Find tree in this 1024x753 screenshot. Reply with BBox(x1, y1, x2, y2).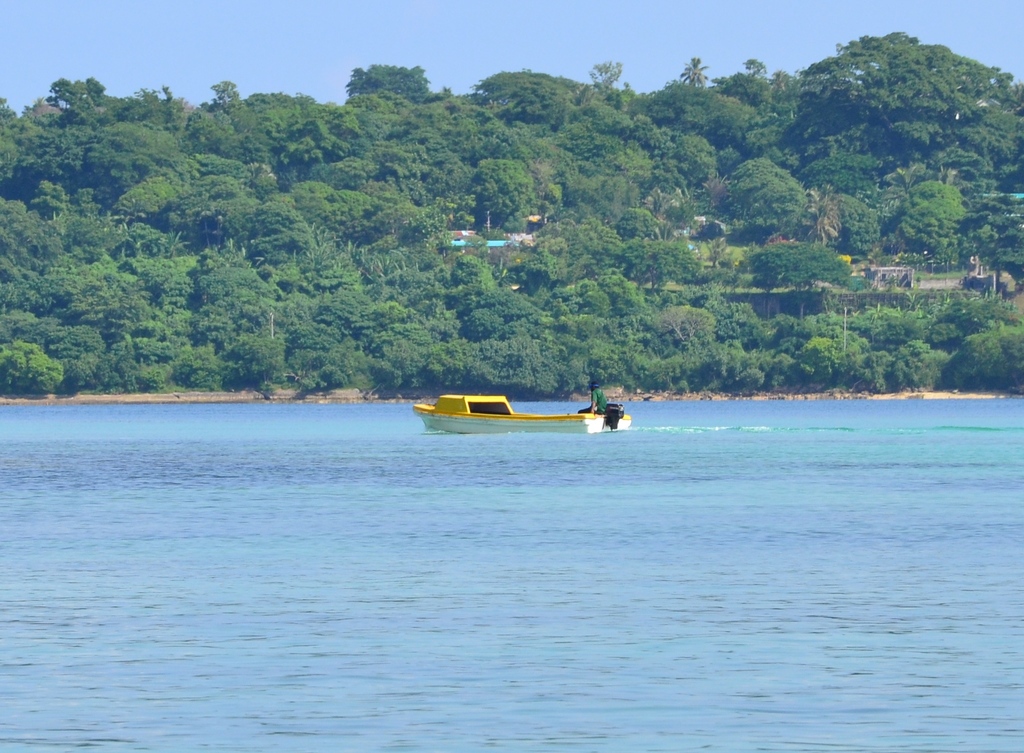
BBox(338, 60, 426, 138).
